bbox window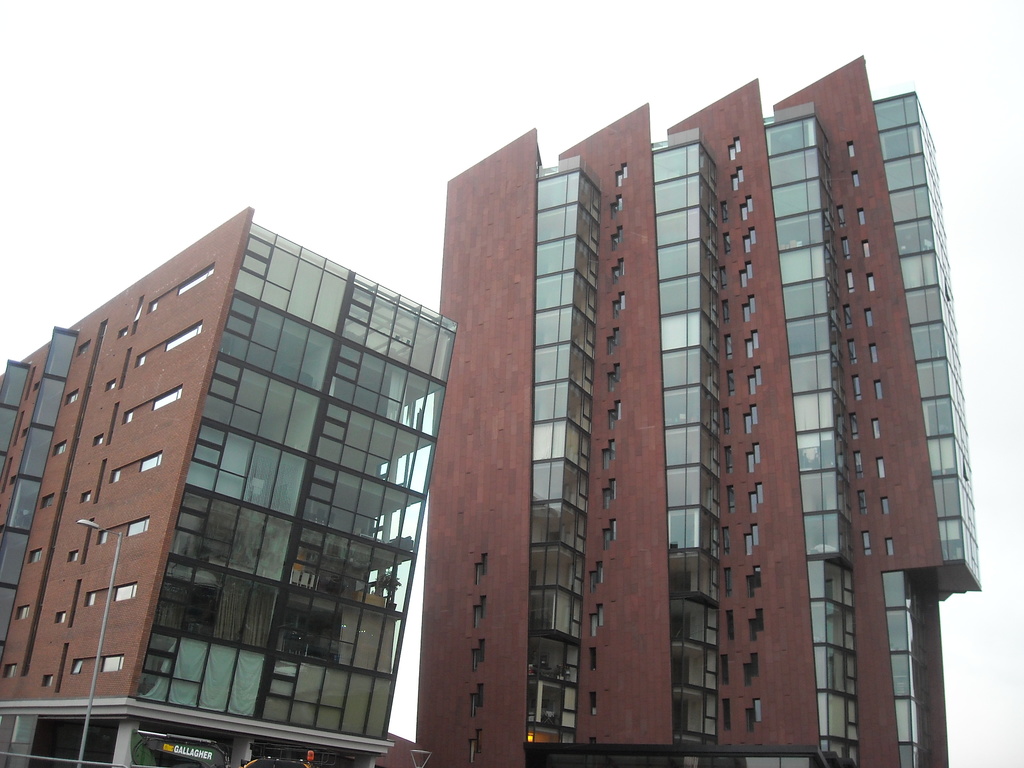
144,264,218,316
